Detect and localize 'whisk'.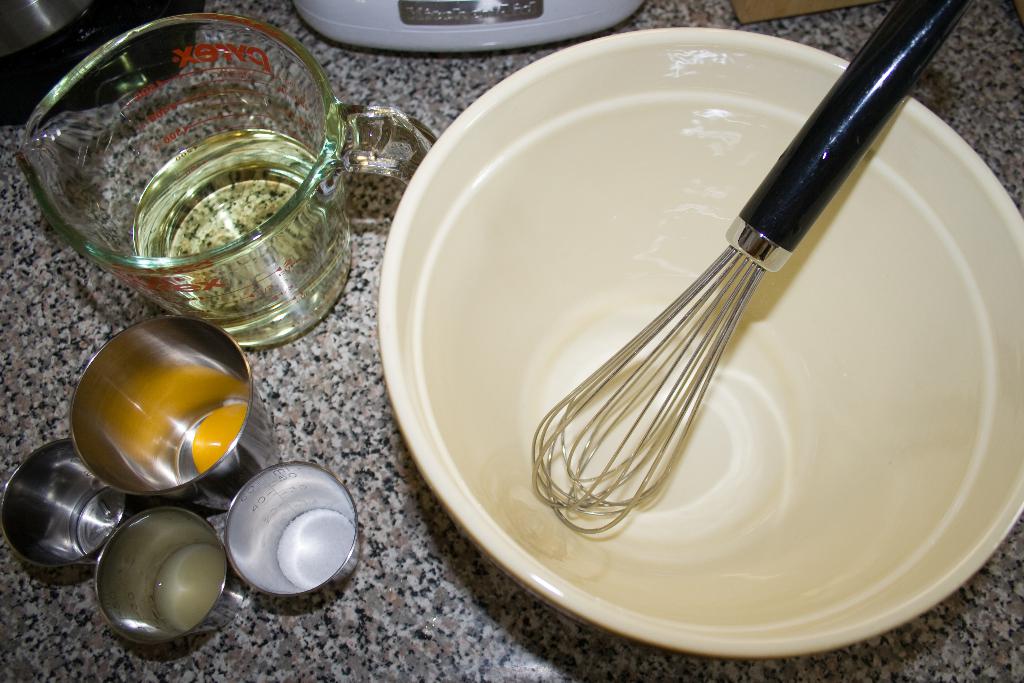
Localized at (531,0,979,538).
